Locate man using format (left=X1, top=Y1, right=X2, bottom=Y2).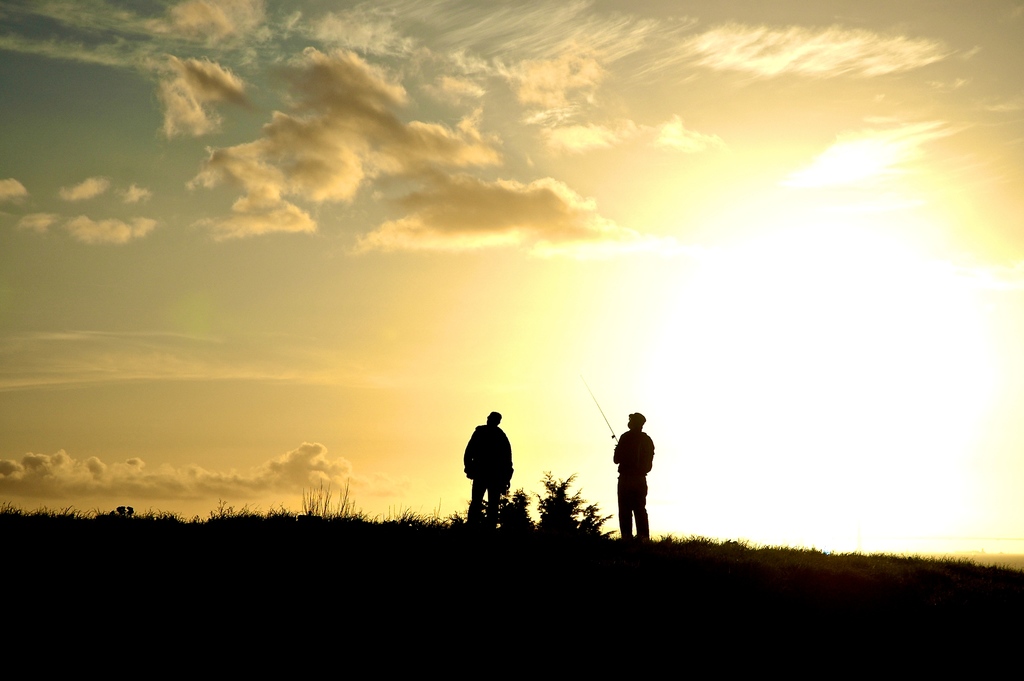
(left=612, top=407, right=667, bottom=529).
